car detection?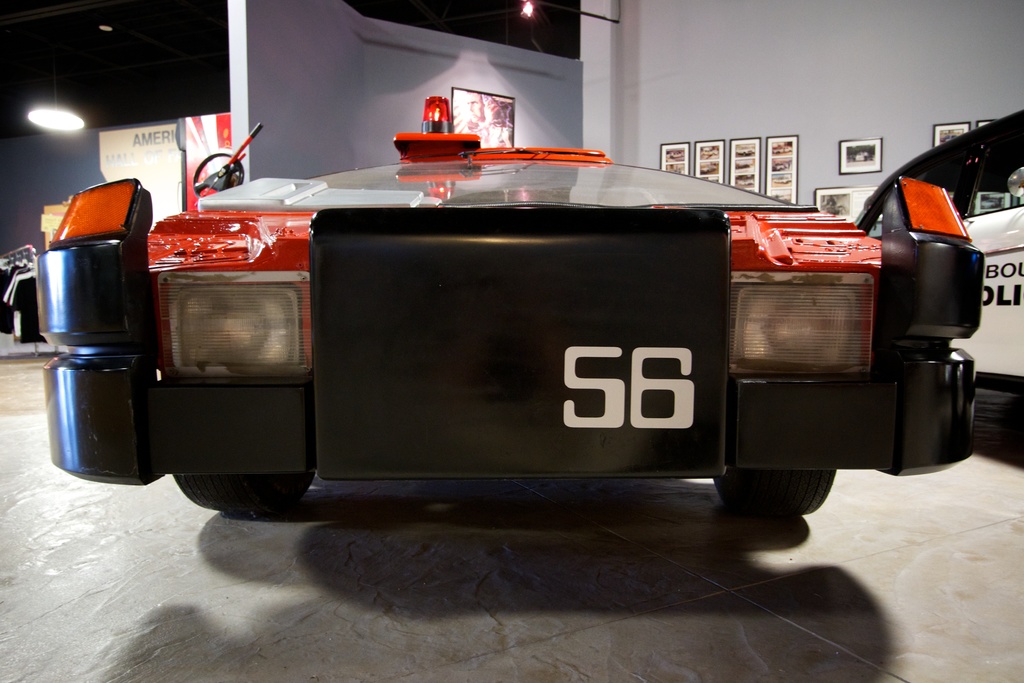
(left=774, top=143, right=792, bottom=154)
